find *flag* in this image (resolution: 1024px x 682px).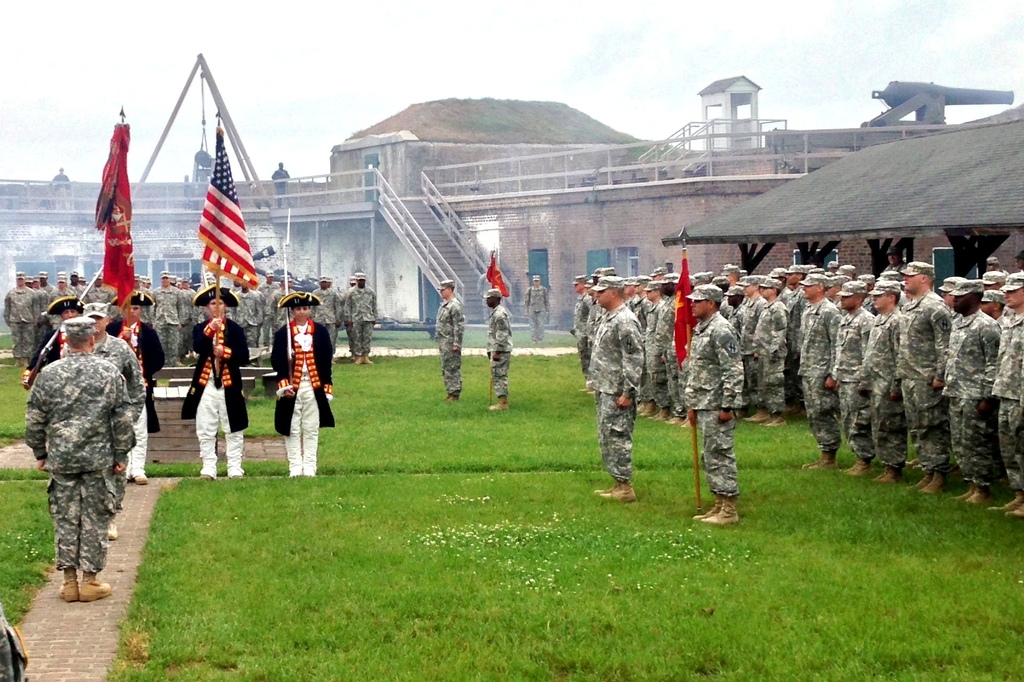
region(669, 241, 698, 368).
